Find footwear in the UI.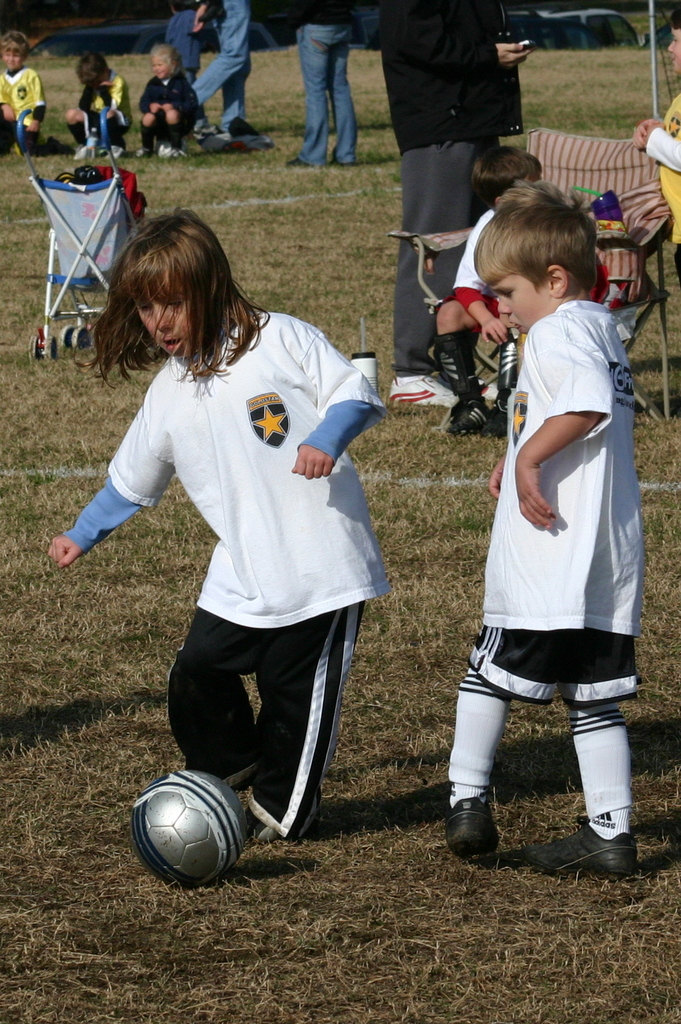
UI element at <box>479,396,512,438</box>.
